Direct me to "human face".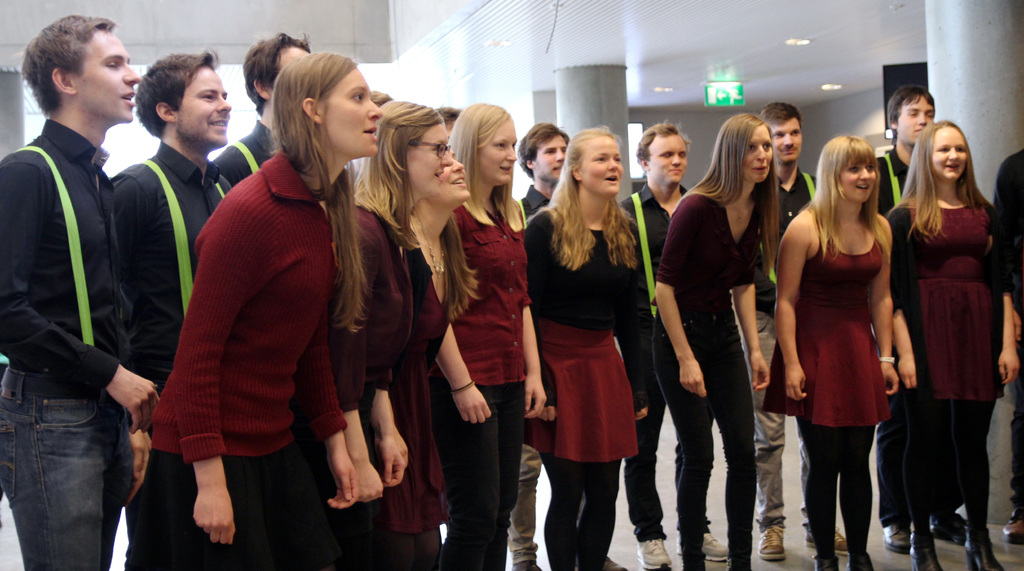
Direction: box=[70, 27, 143, 119].
